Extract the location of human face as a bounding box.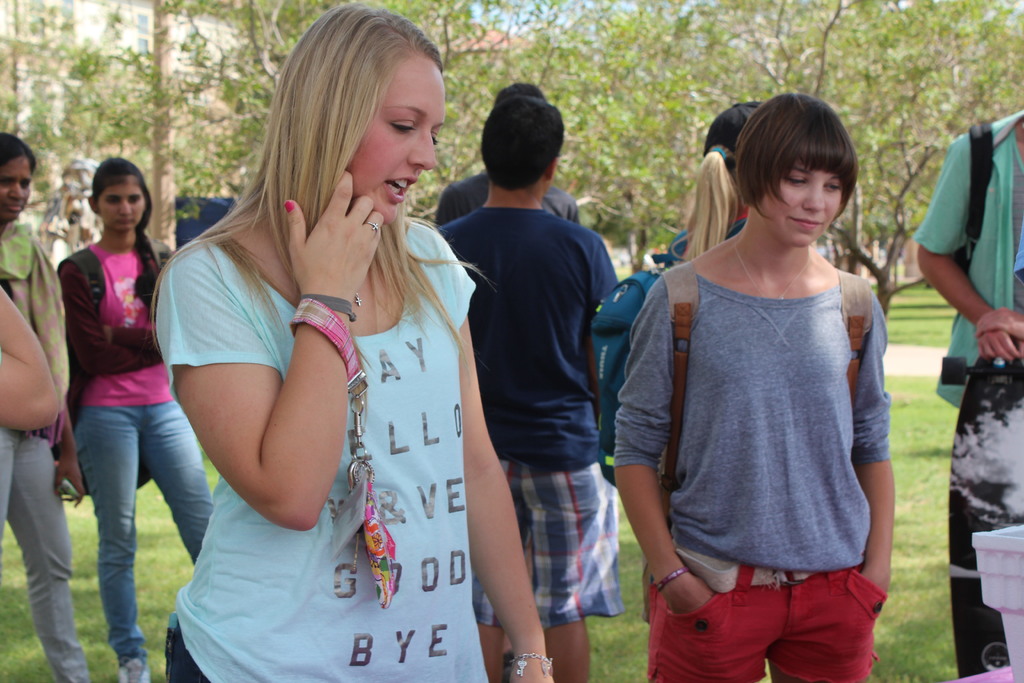
bbox=(350, 60, 445, 224).
